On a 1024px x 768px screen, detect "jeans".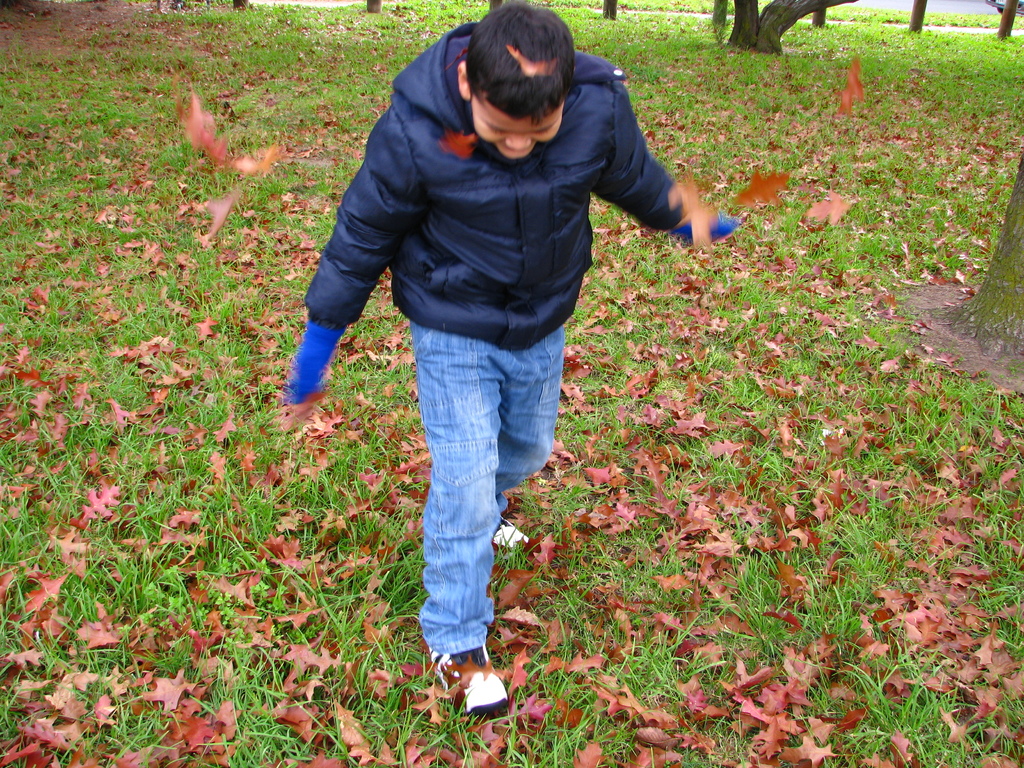
Rect(374, 282, 589, 675).
